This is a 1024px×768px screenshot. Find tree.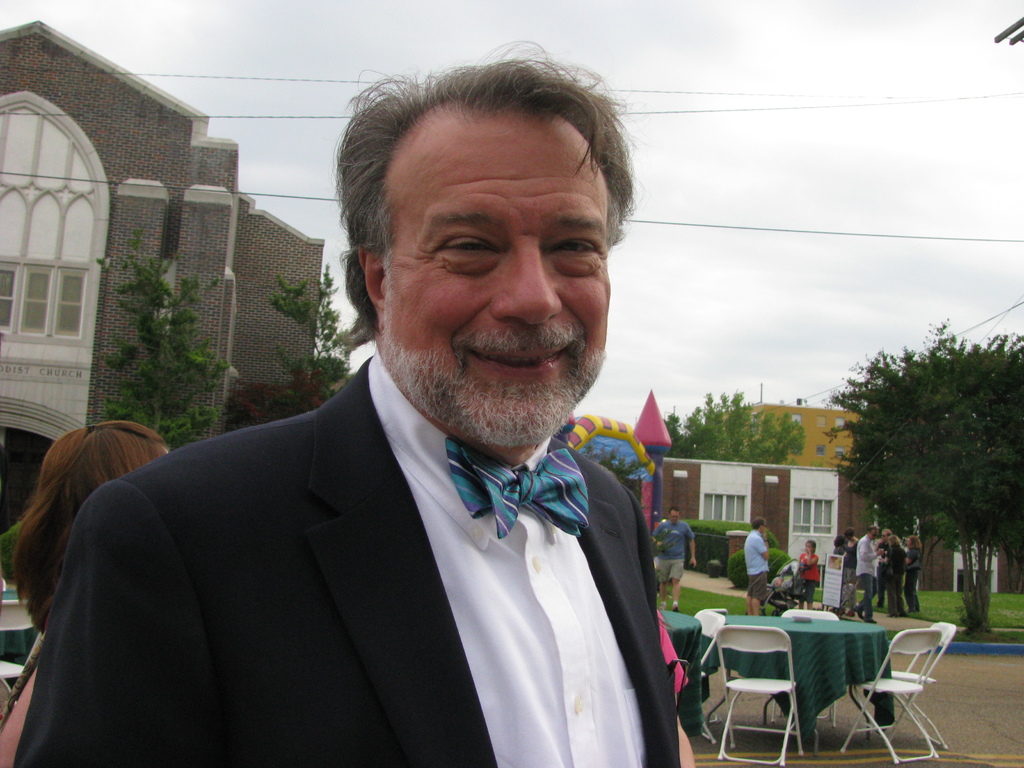
Bounding box: {"left": 836, "top": 321, "right": 1001, "bottom": 616}.
